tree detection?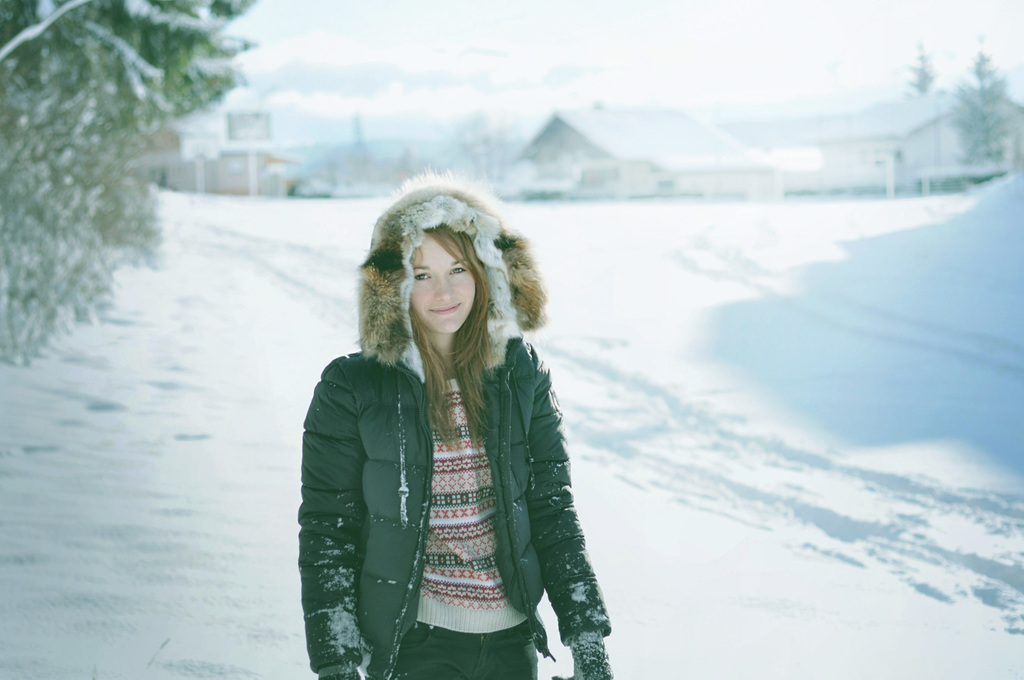
locate(0, 0, 271, 366)
